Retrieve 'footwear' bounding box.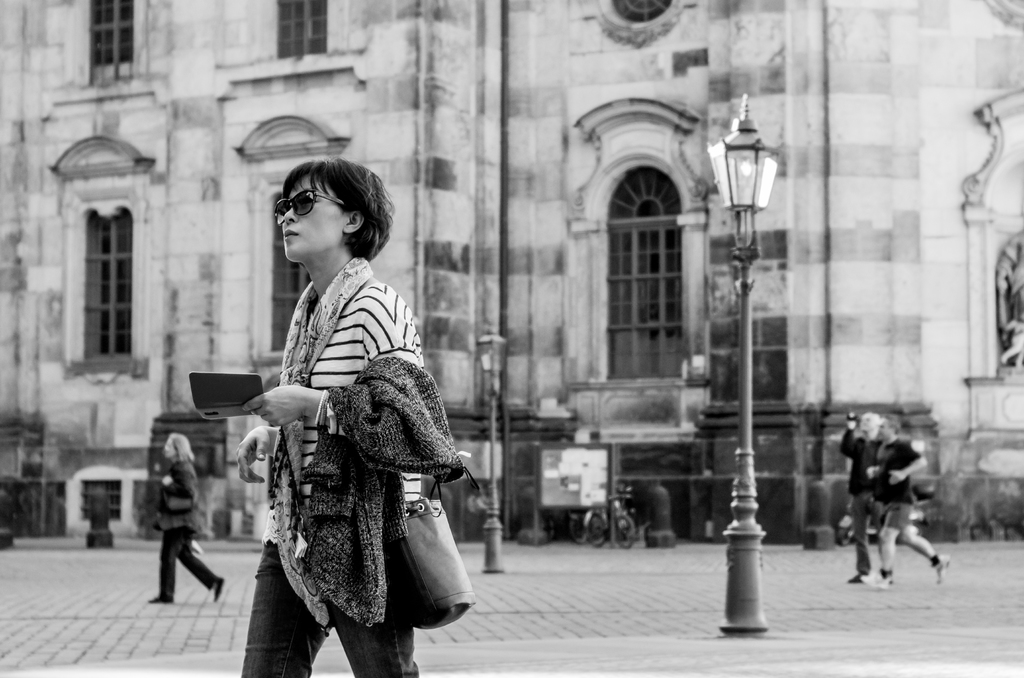
Bounding box: <region>845, 575, 860, 580</region>.
